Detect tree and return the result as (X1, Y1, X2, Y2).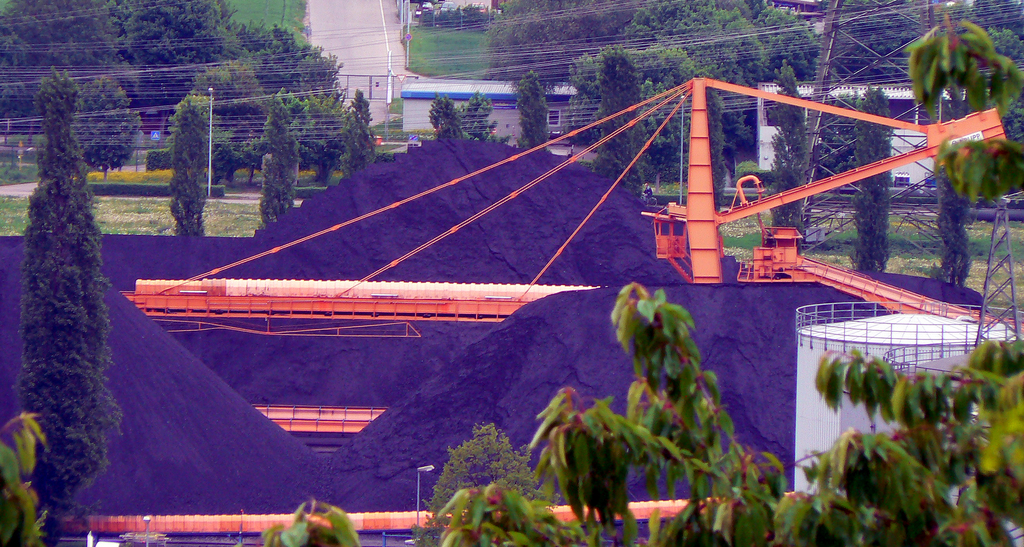
(593, 52, 643, 177).
